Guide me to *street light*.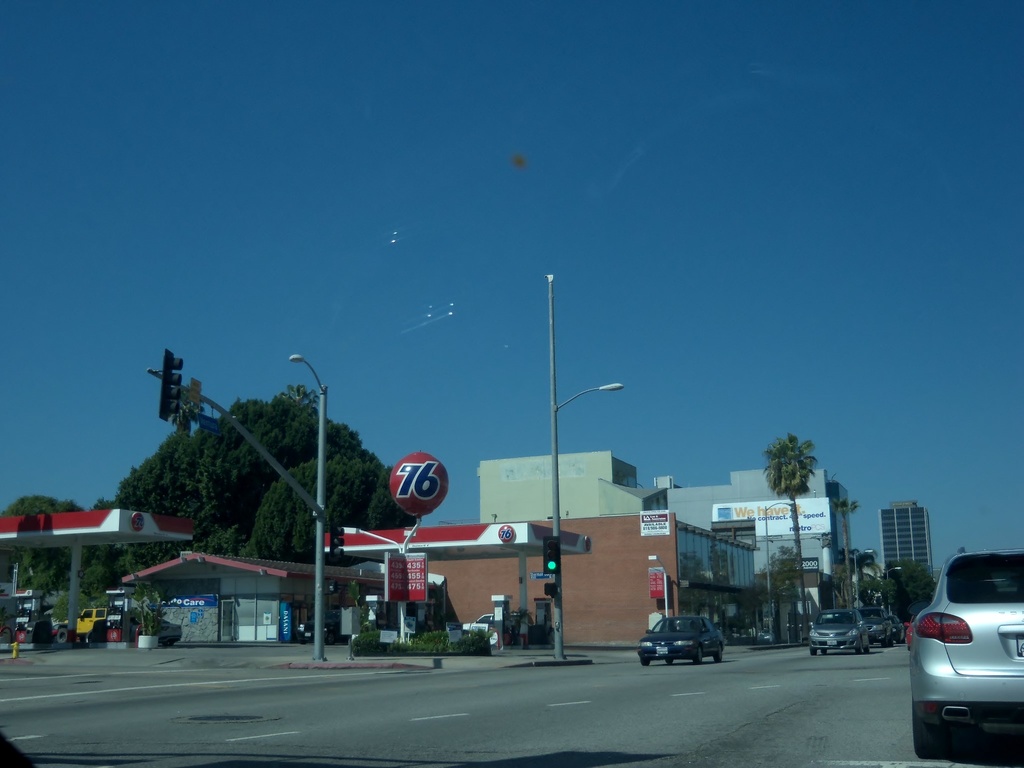
Guidance: left=882, top=566, right=902, bottom=614.
